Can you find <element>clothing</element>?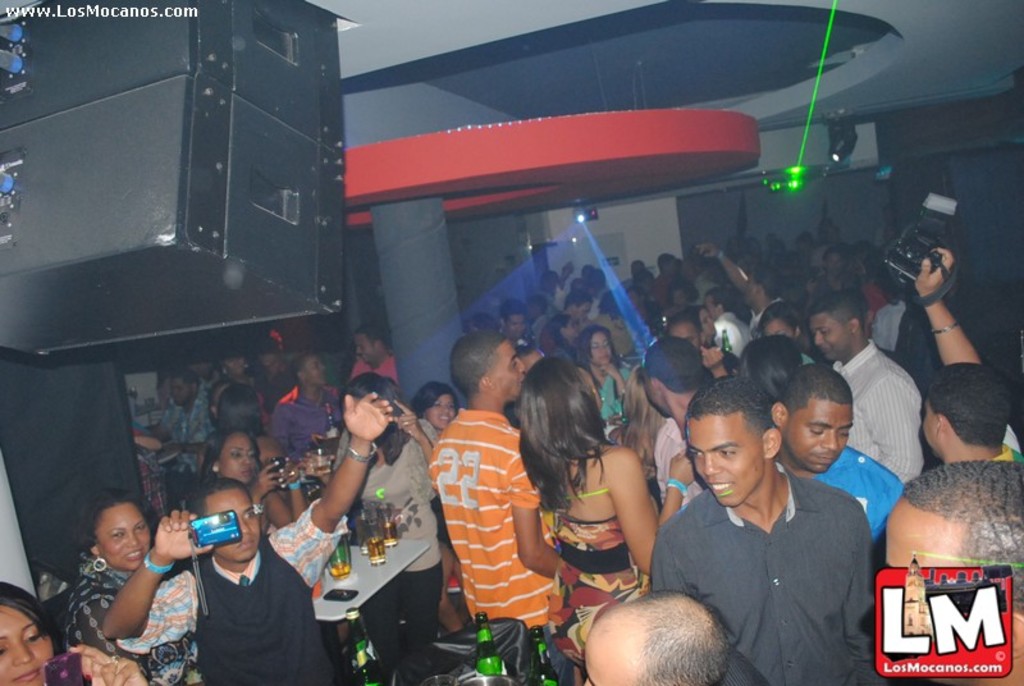
Yes, bounding box: [left=115, top=489, right=365, bottom=685].
